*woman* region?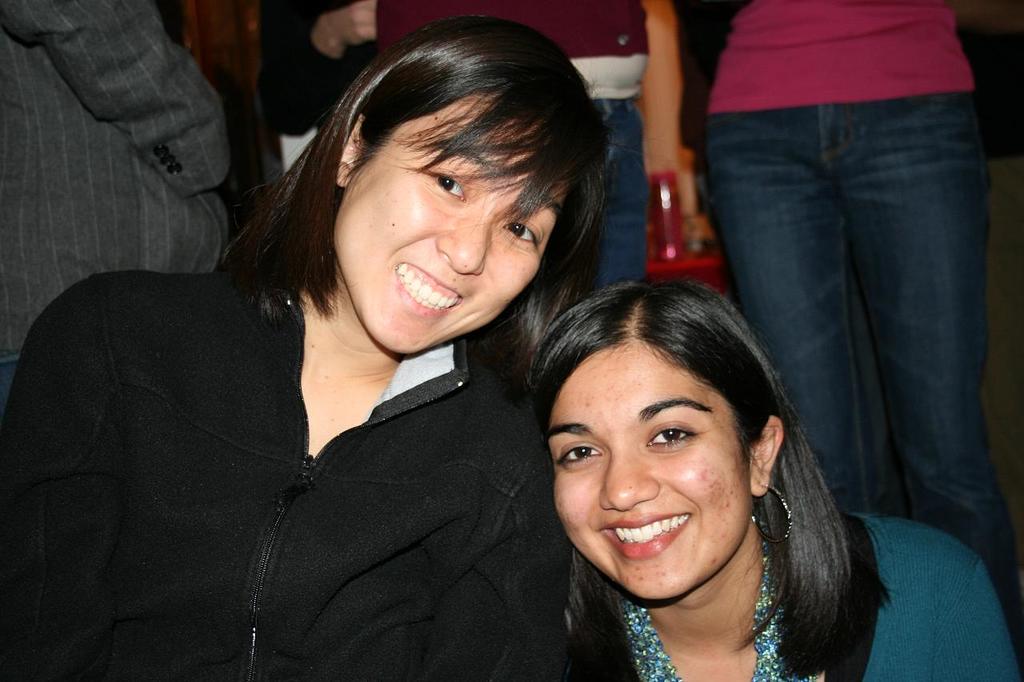
<bbox>526, 271, 1023, 681</bbox>
